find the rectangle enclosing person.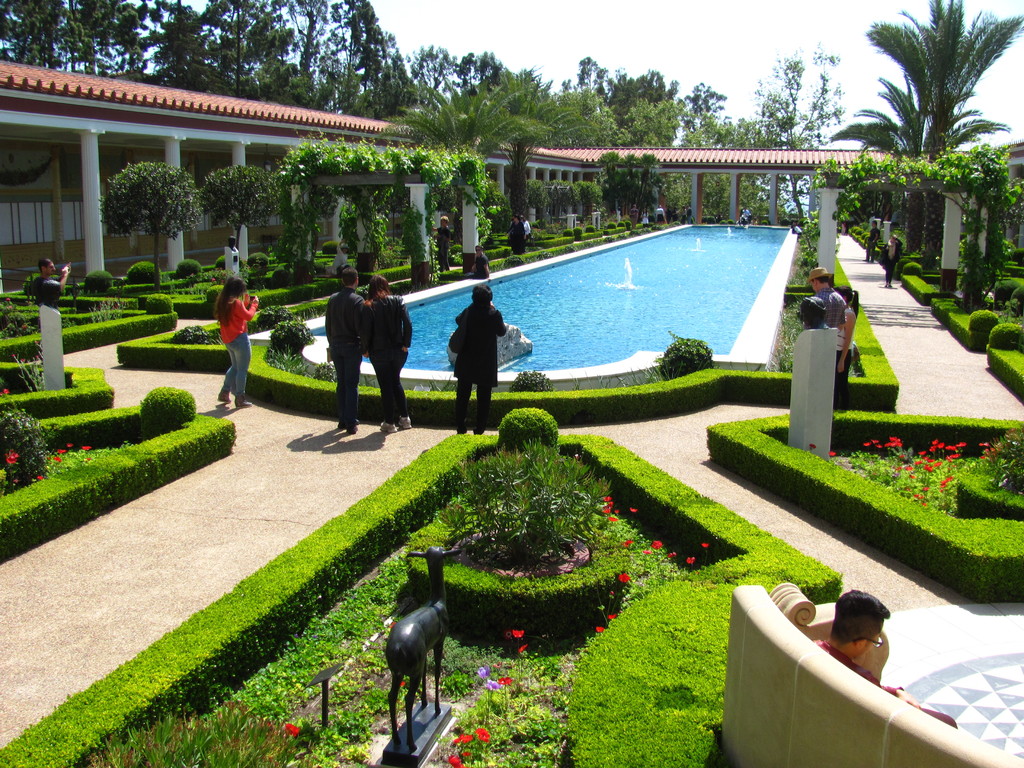
x1=450, y1=275, x2=510, y2=418.
